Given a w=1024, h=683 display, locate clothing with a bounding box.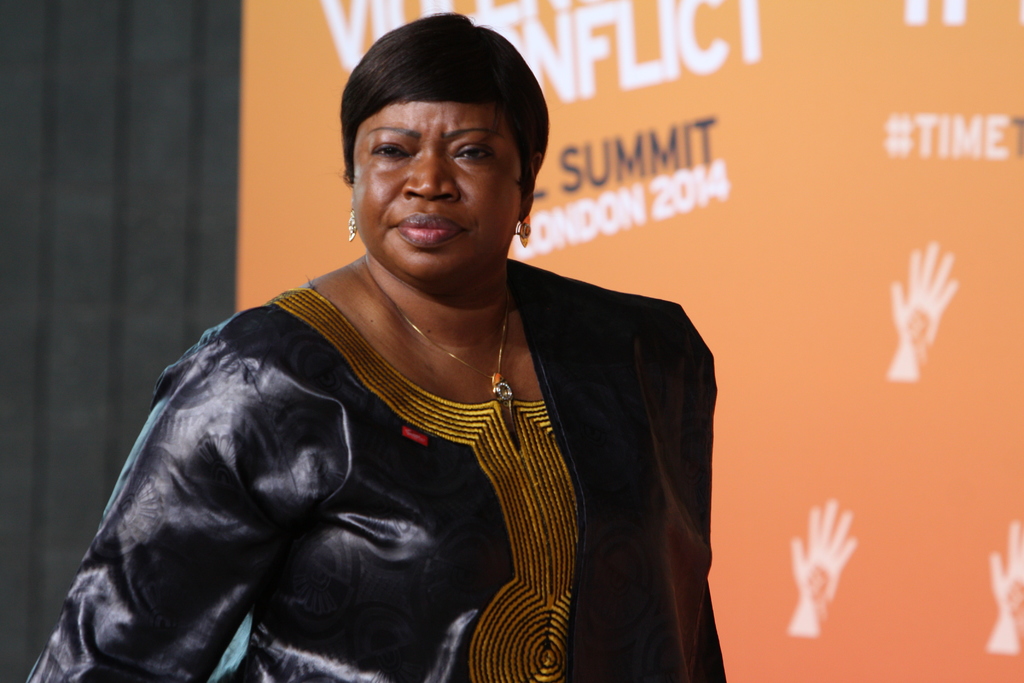
Located: rect(67, 188, 739, 669).
